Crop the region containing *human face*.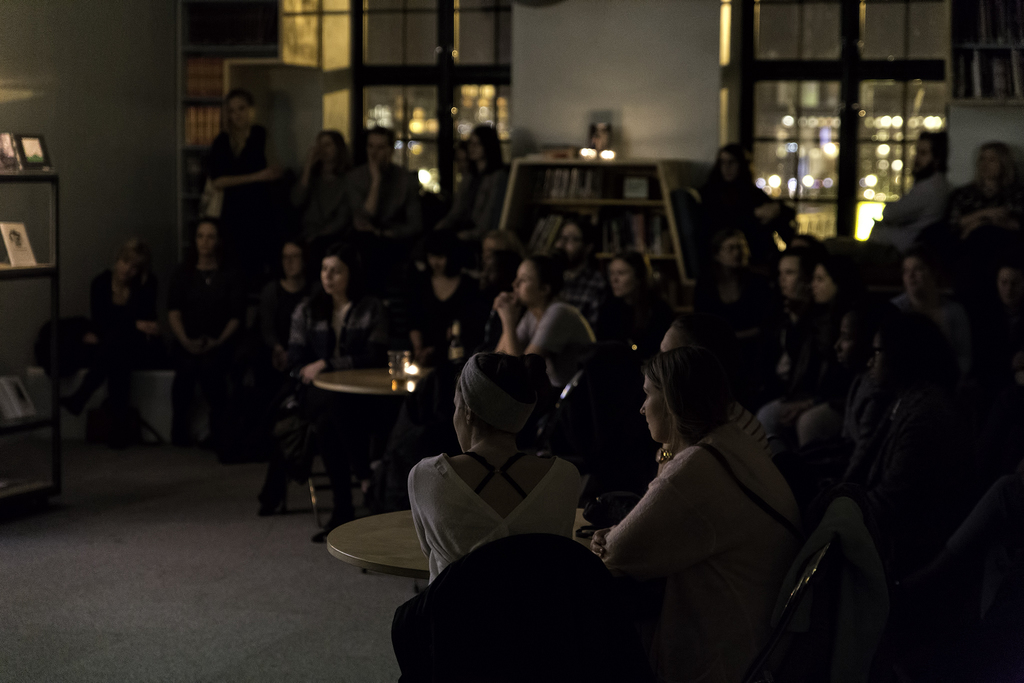
Crop region: [194,224,214,254].
